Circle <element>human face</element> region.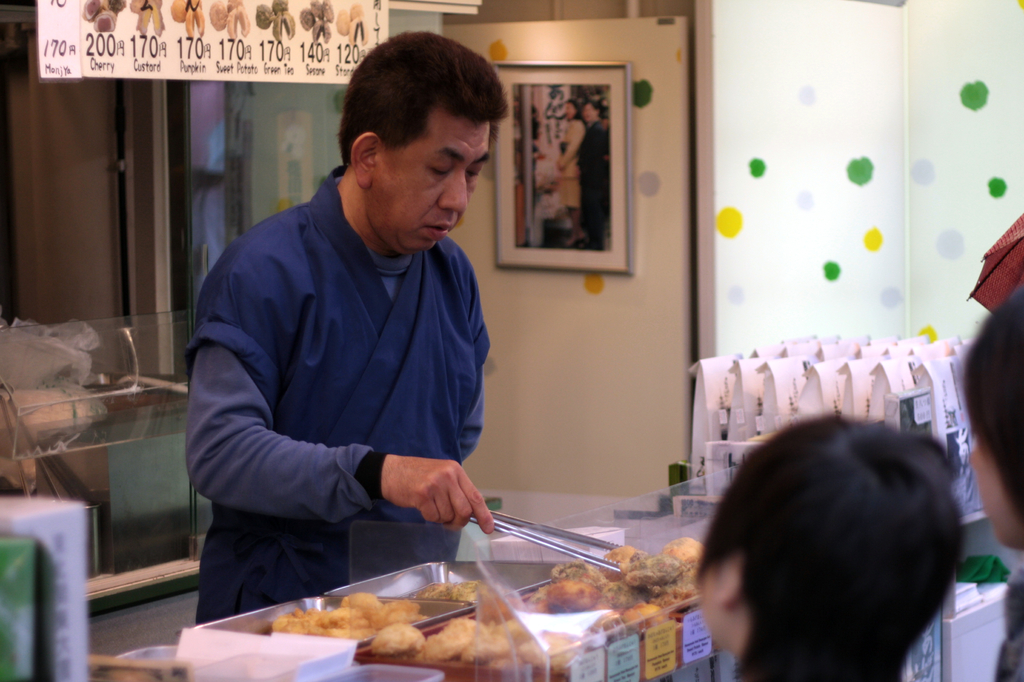
Region: (583, 104, 598, 120).
